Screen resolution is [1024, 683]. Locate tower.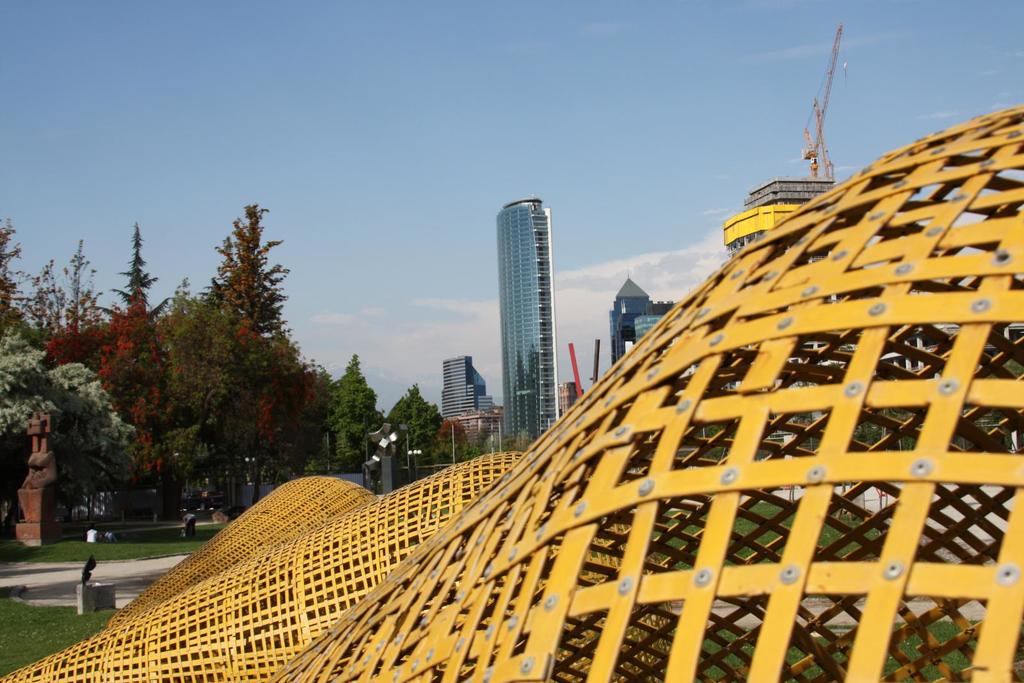
box(444, 358, 497, 423).
